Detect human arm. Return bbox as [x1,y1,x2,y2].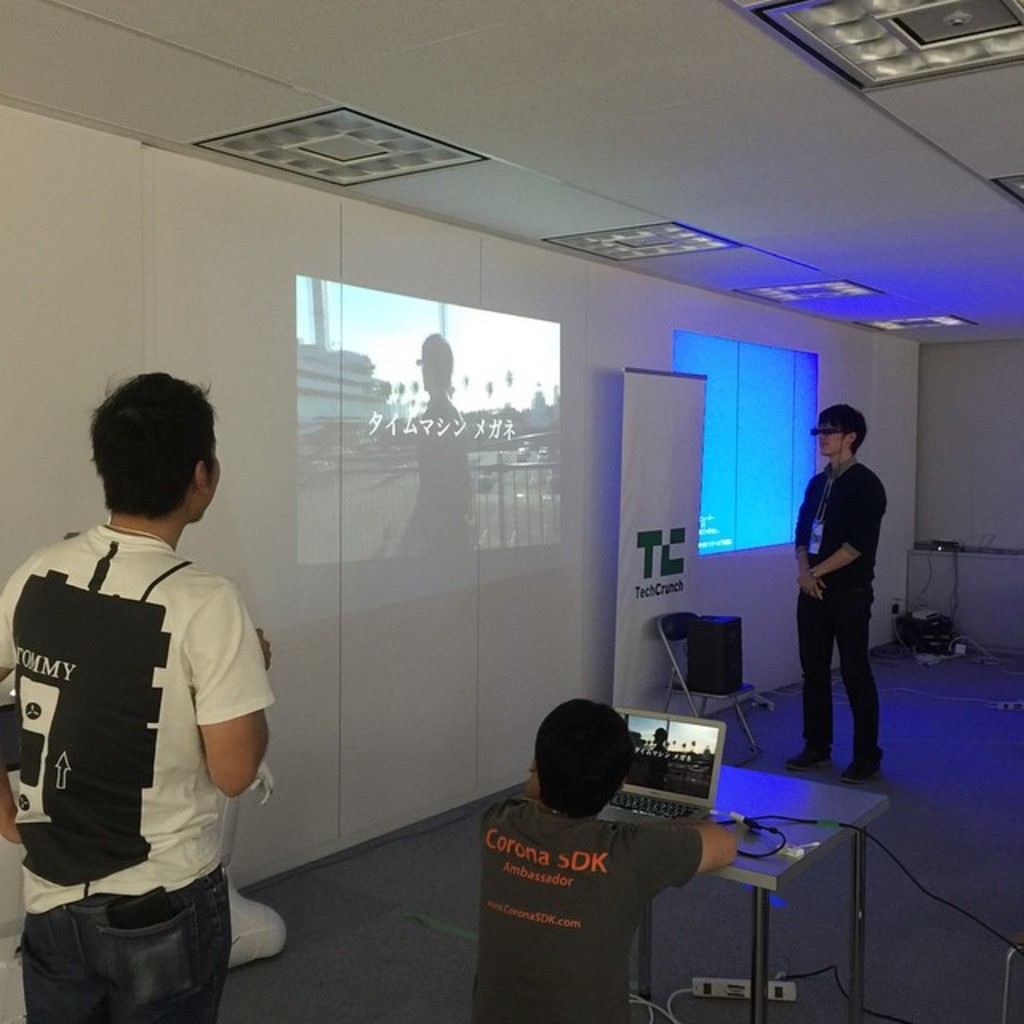
[0,562,26,850].
